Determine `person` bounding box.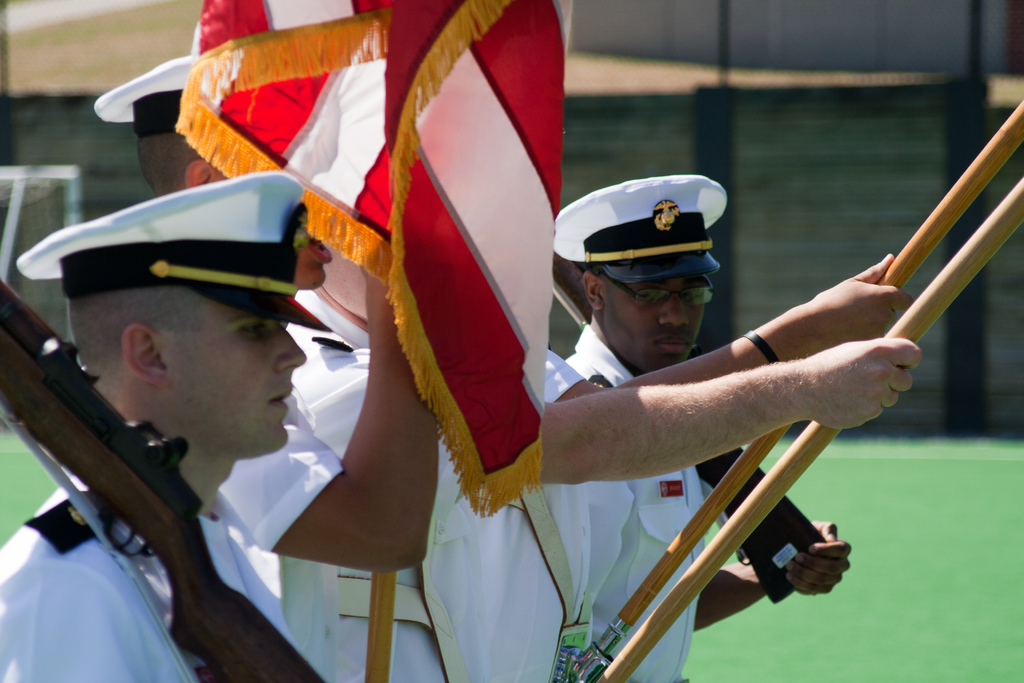
Determined: (x1=0, y1=168, x2=337, y2=682).
